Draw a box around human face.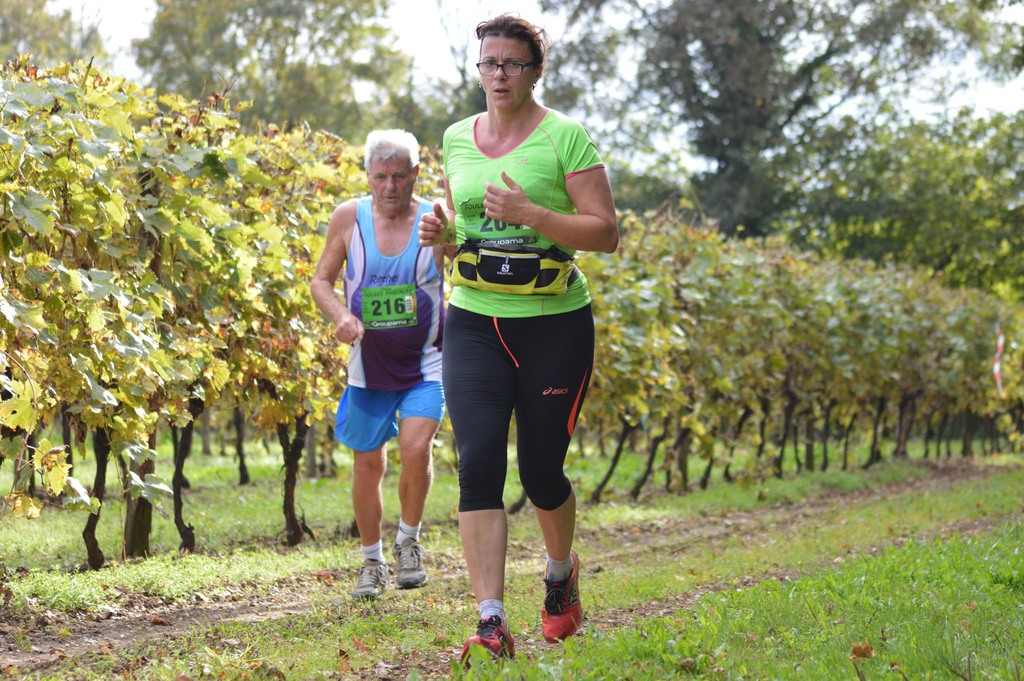
x1=367, y1=156, x2=414, y2=209.
